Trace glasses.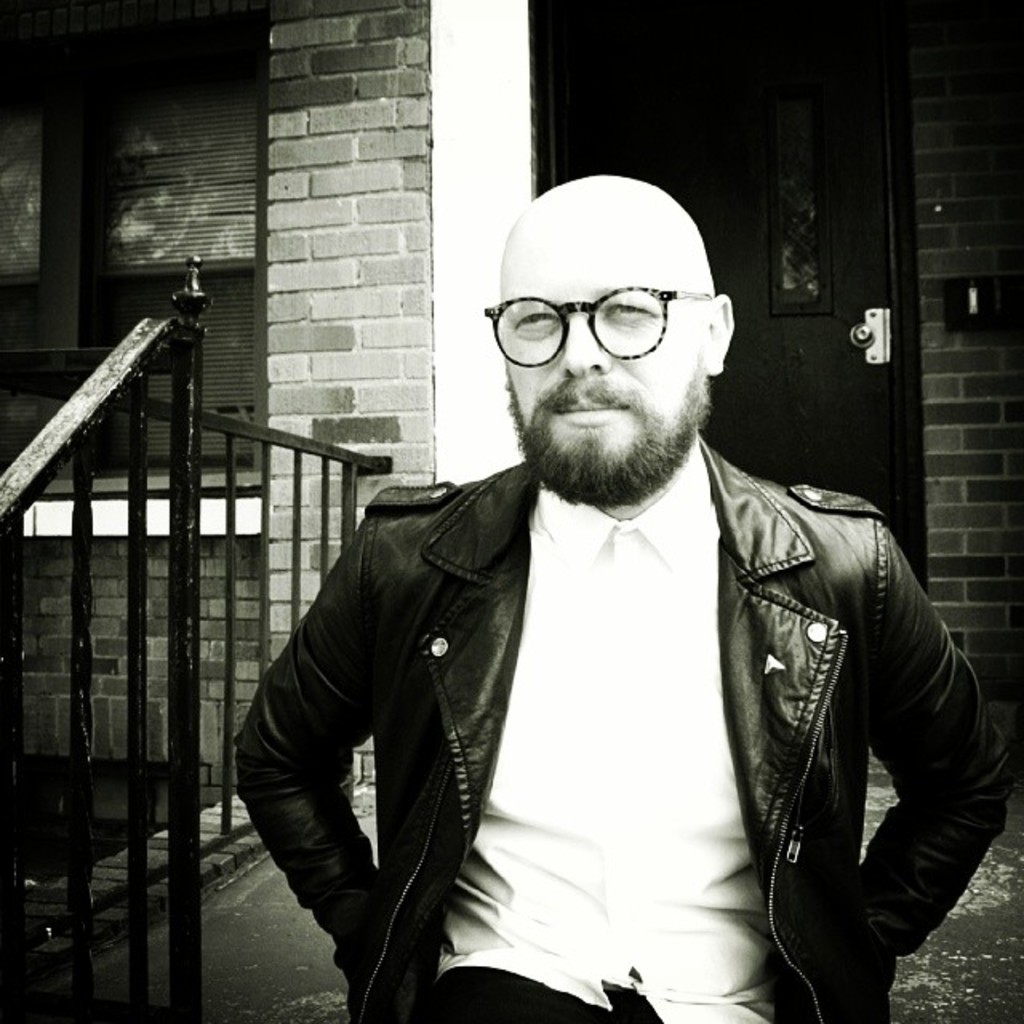
Traced to x1=475 y1=286 x2=717 y2=363.
